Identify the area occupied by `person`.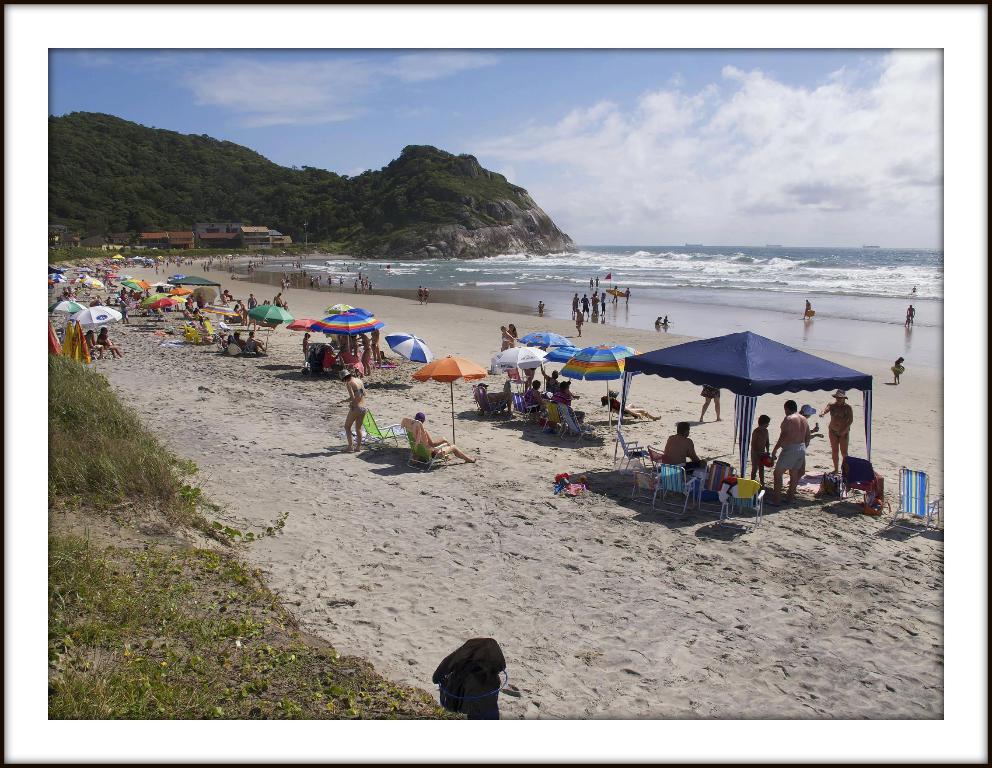
Area: crop(603, 390, 662, 422).
